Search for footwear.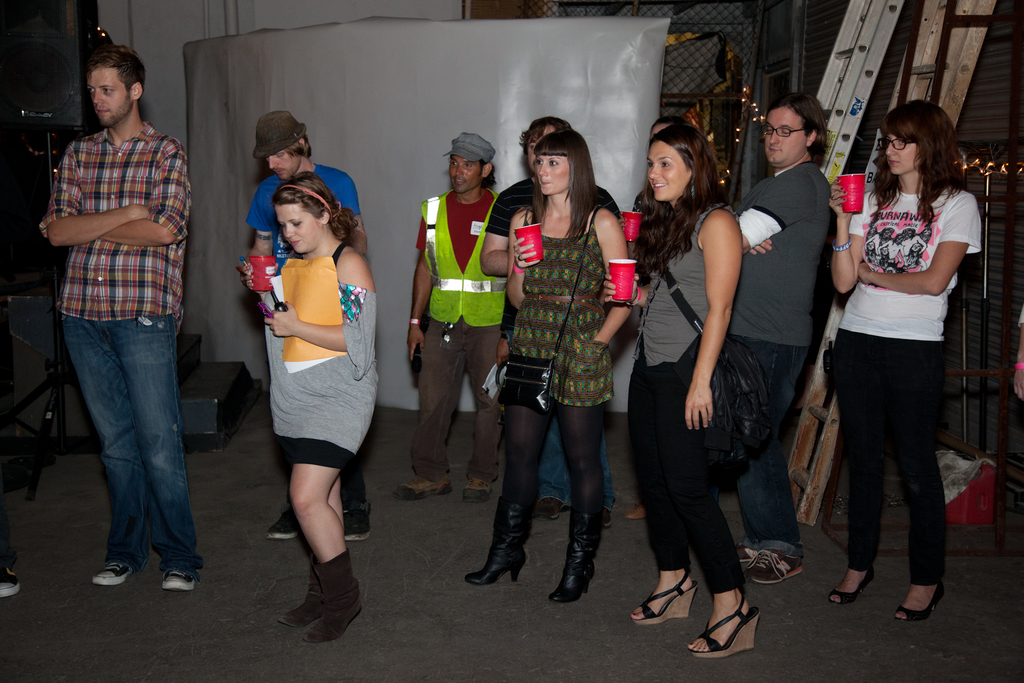
Found at Rect(296, 553, 371, 642).
